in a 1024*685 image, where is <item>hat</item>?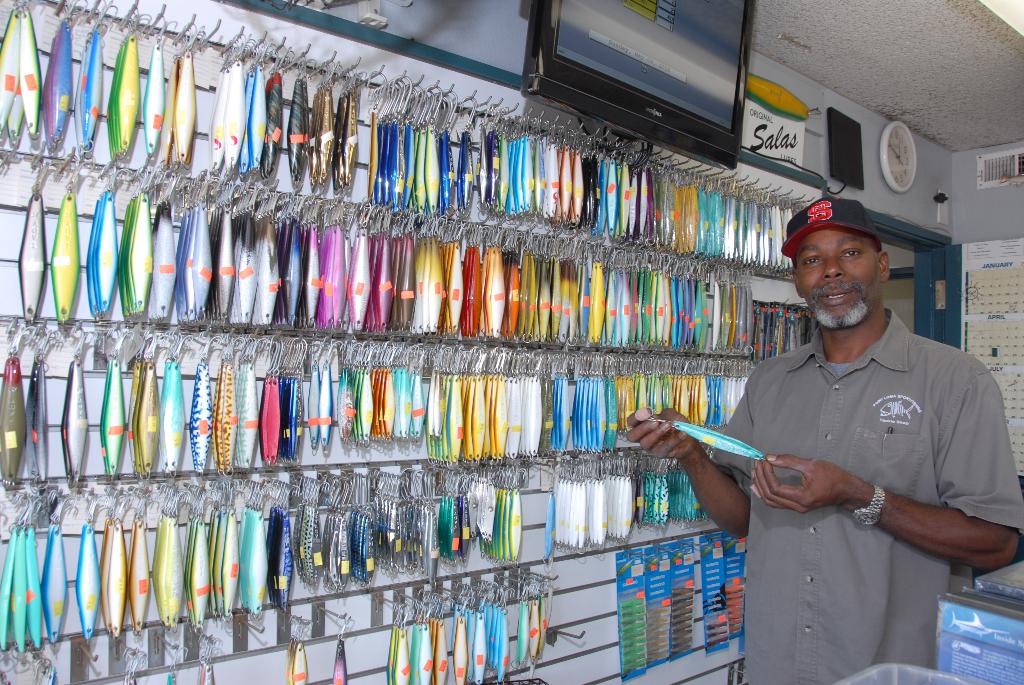
Rect(780, 200, 880, 258).
